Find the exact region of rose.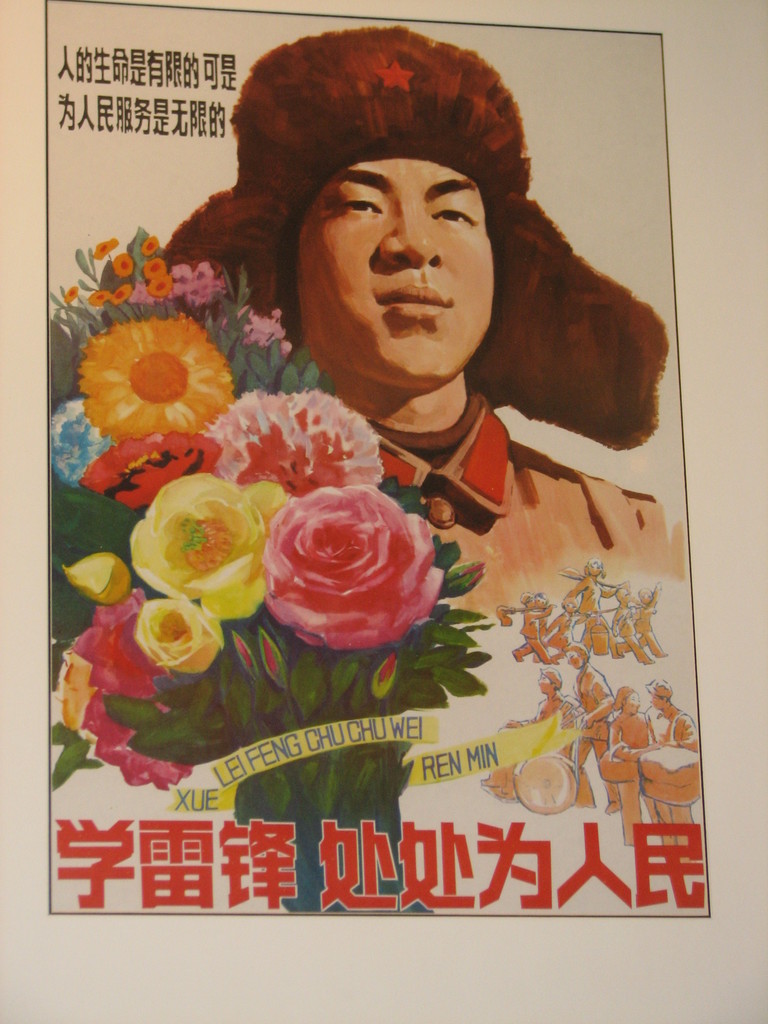
Exact region: rect(72, 594, 197, 792).
